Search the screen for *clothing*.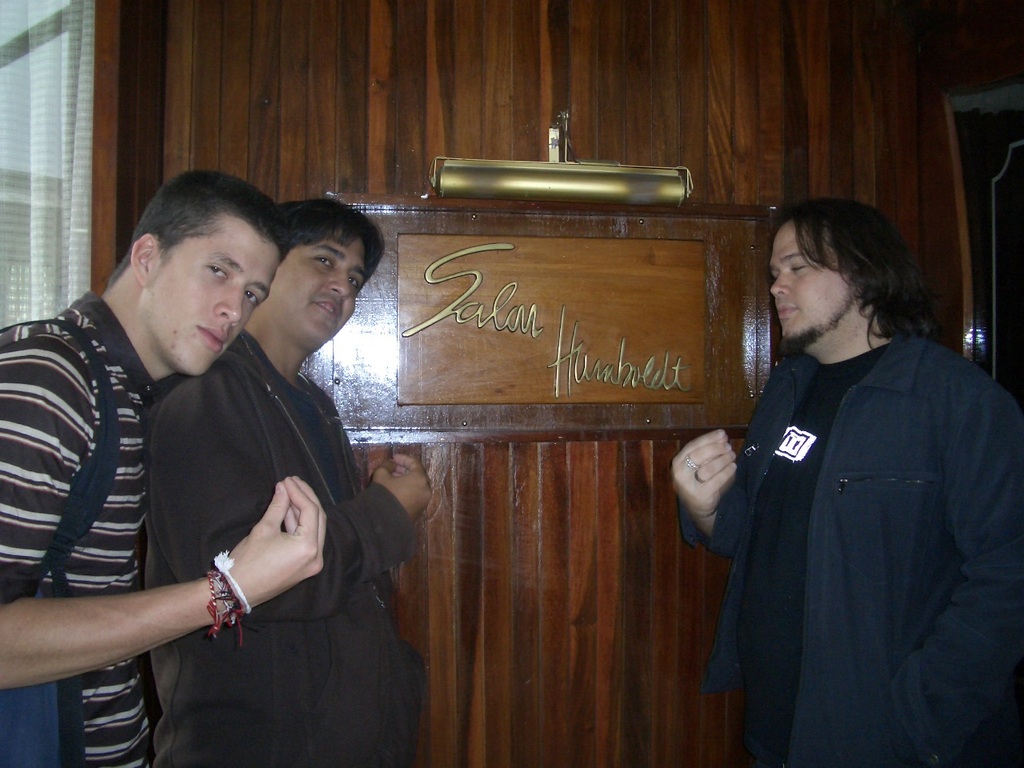
Found at 690/274/1004/754.
